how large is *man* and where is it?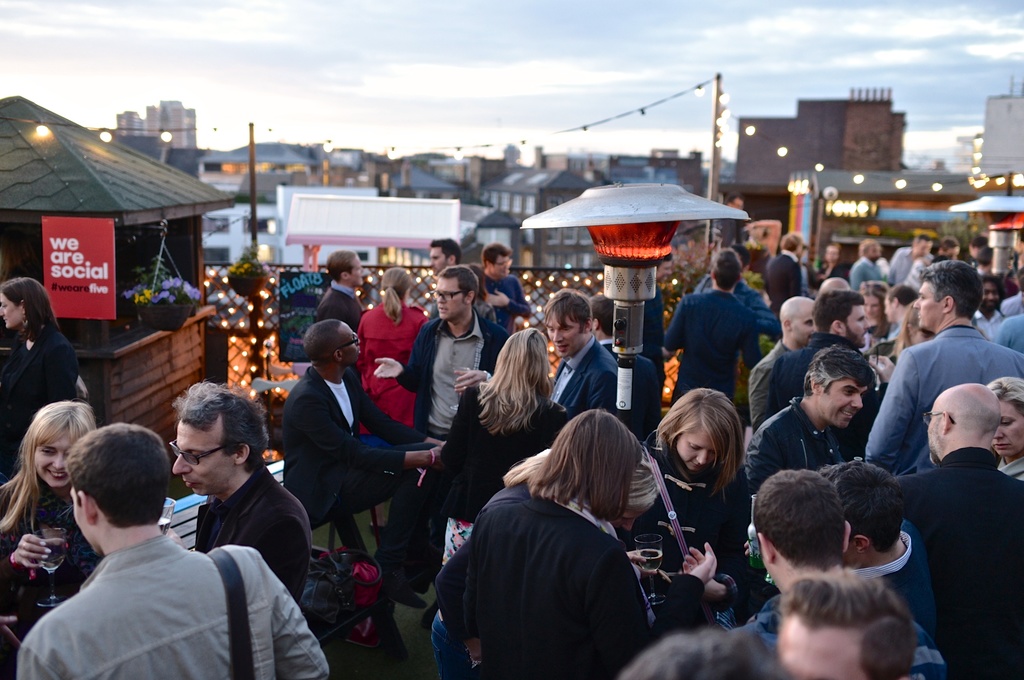
Bounding box: x1=370 y1=264 x2=510 y2=531.
